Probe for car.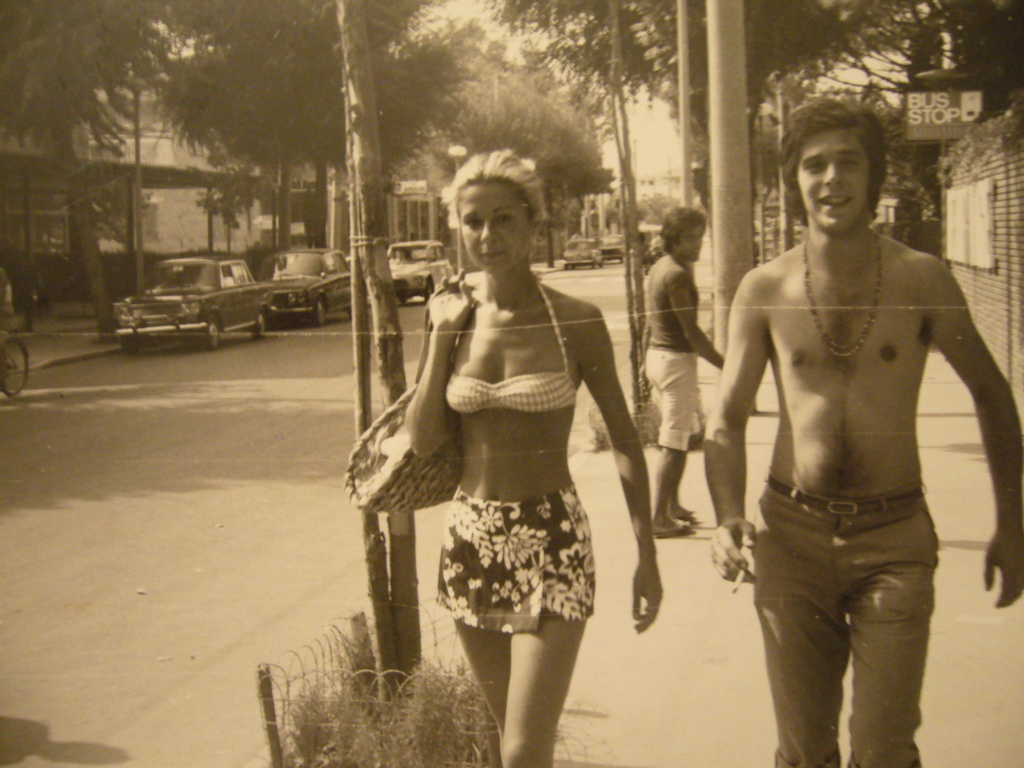
Probe result: (x1=562, y1=236, x2=600, y2=276).
